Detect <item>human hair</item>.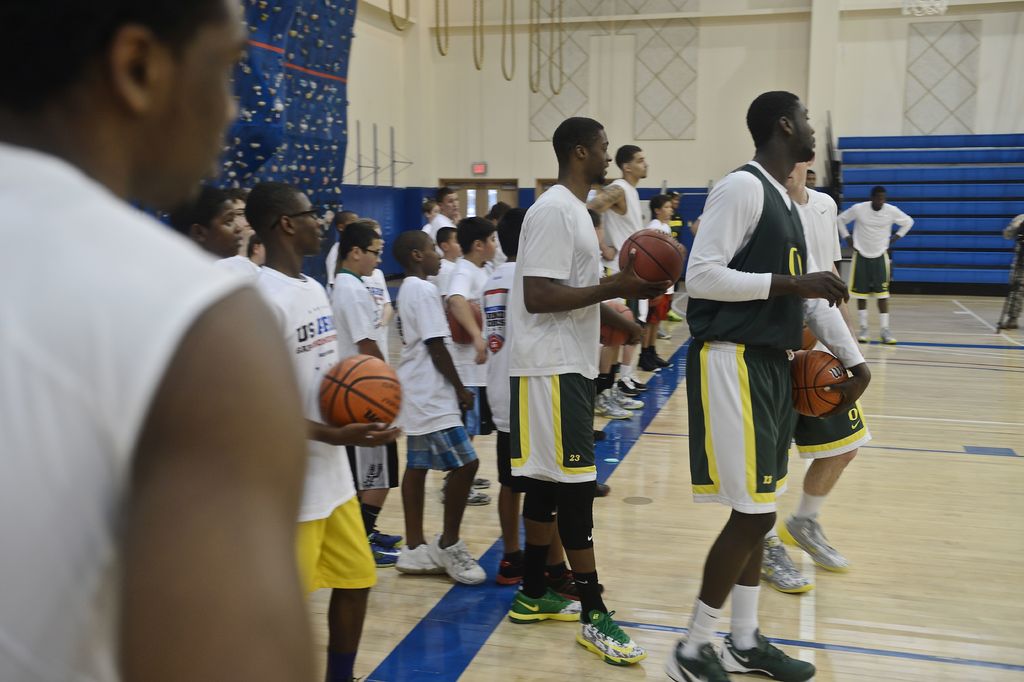
Detected at [750,90,799,150].
